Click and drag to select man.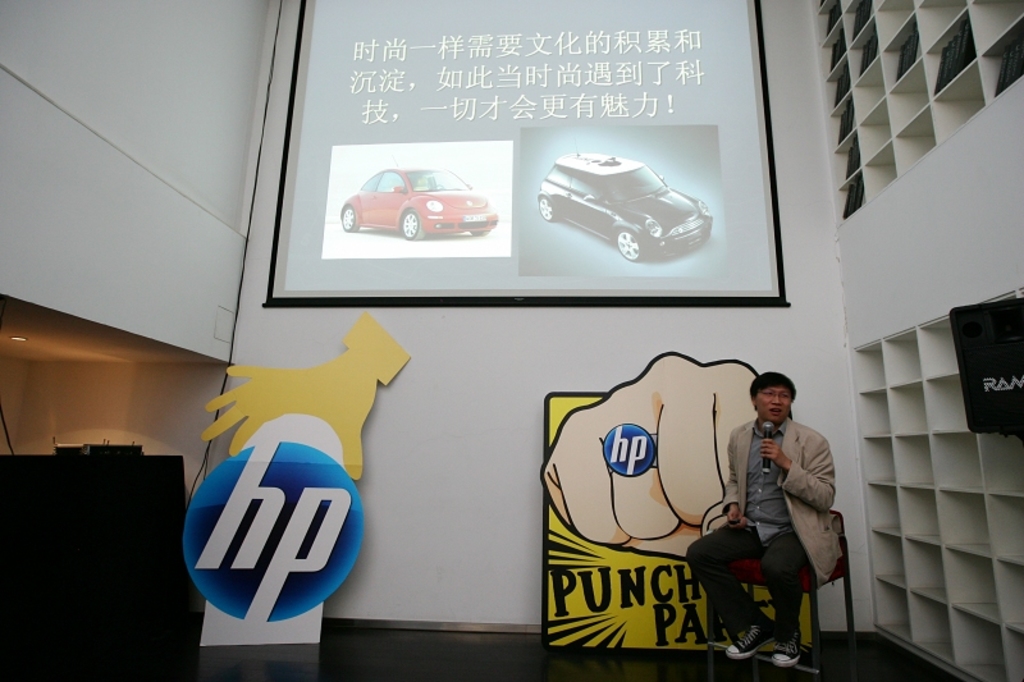
Selection: <box>680,369,846,669</box>.
